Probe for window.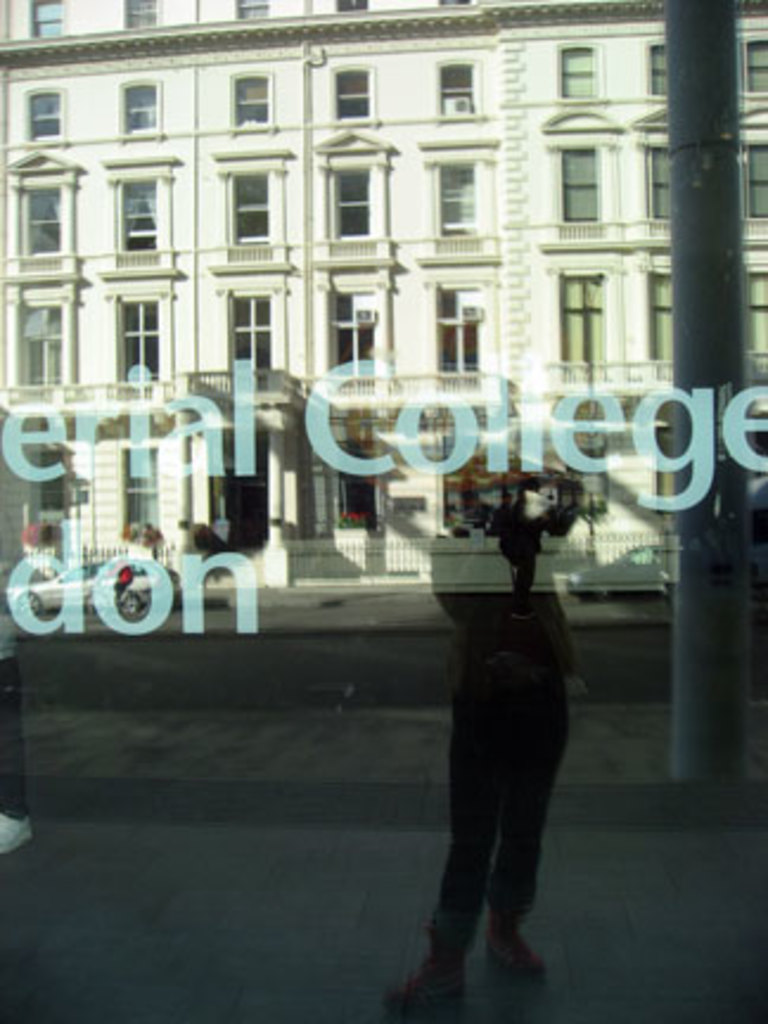
Probe result: left=322, top=287, right=377, bottom=379.
